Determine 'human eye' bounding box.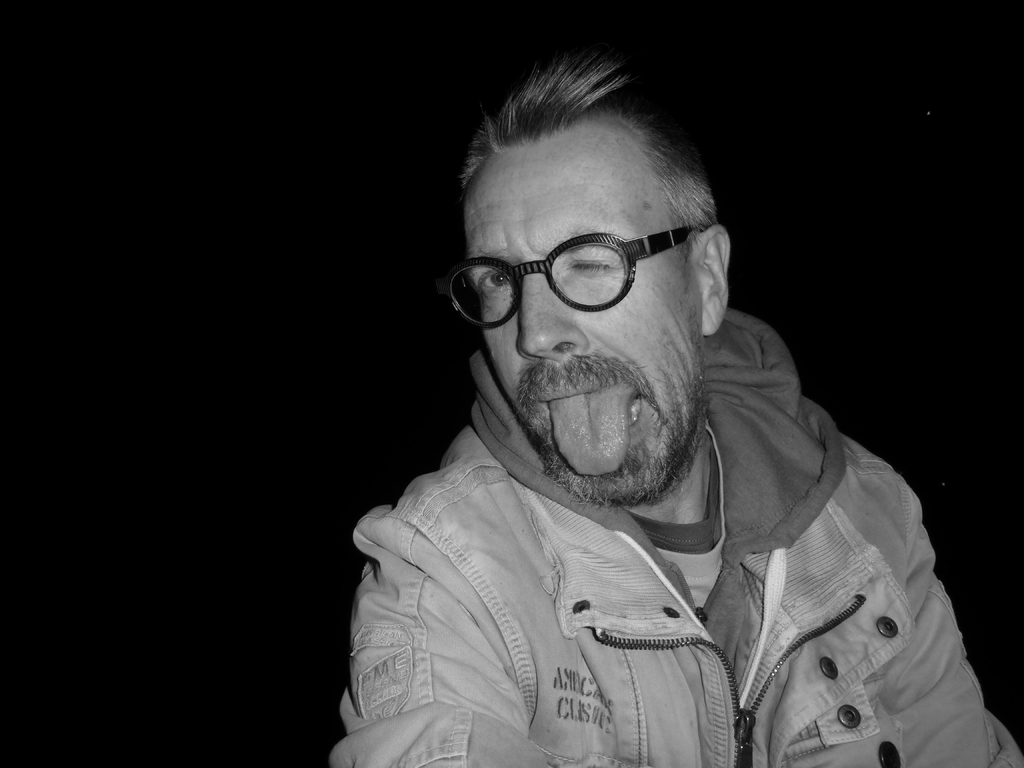
Determined: (477, 269, 511, 296).
